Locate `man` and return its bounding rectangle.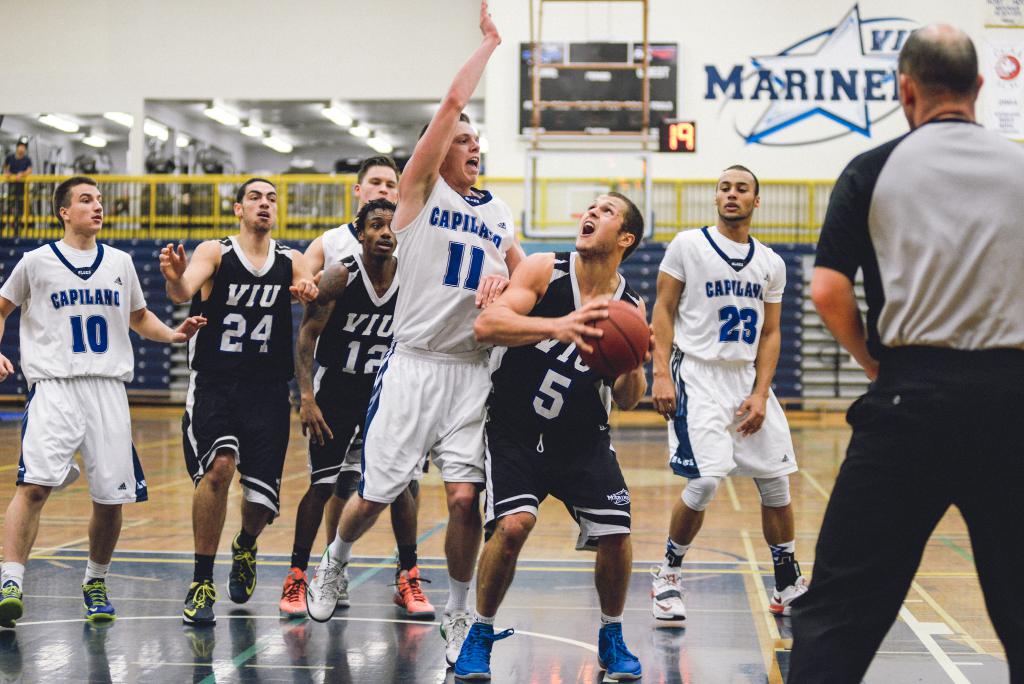
box(154, 172, 321, 623).
